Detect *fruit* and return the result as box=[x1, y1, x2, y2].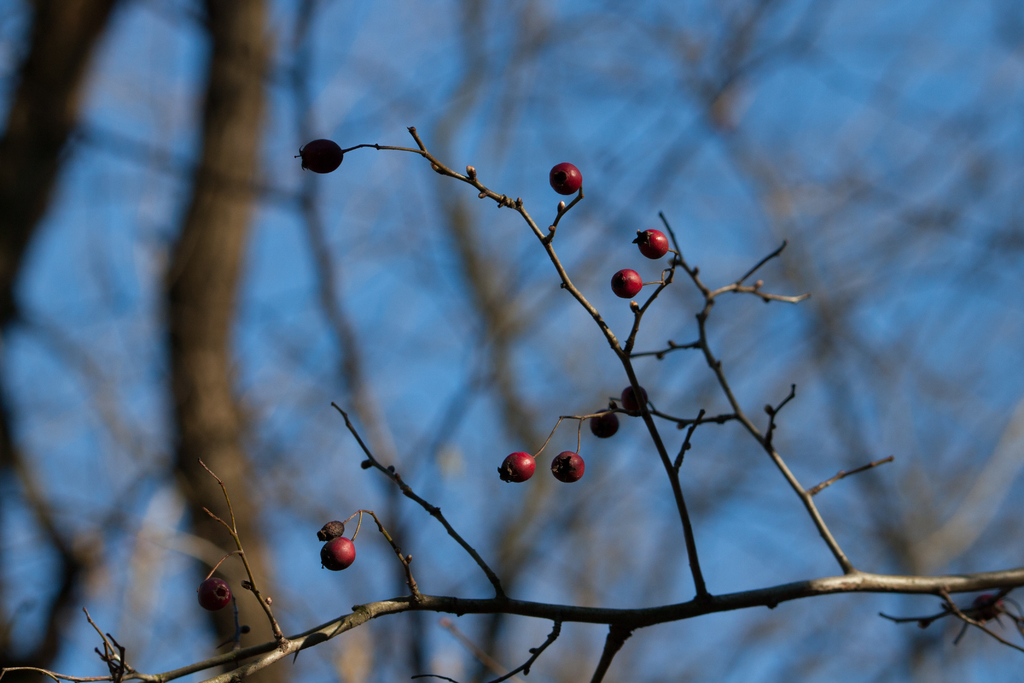
box=[590, 409, 620, 439].
